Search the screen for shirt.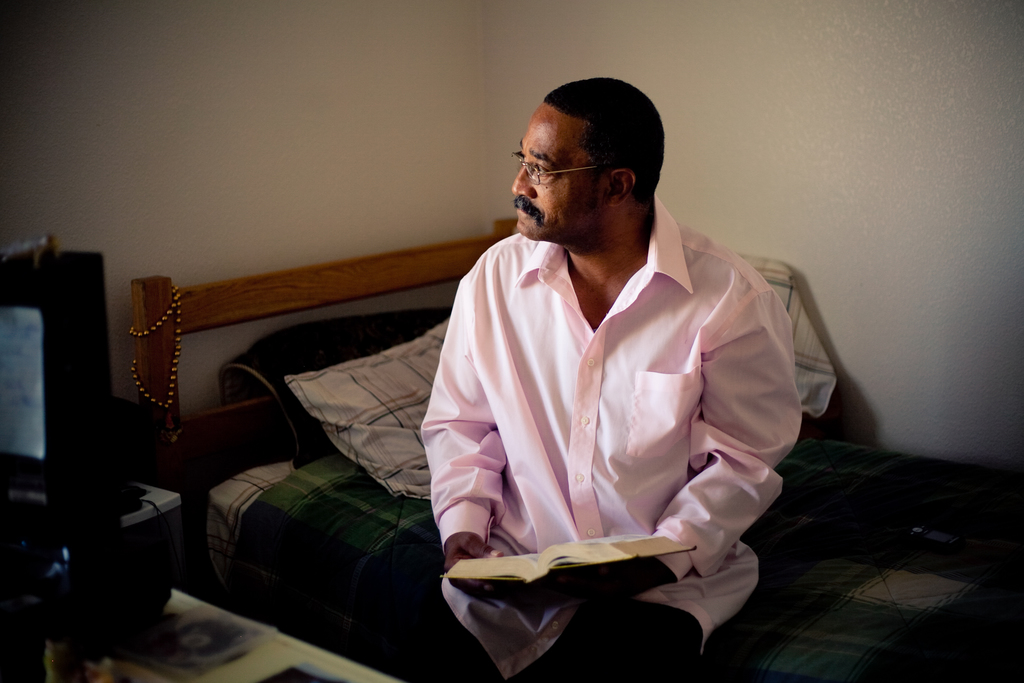
Found at [left=422, top=193, right=804, bottom=680].
